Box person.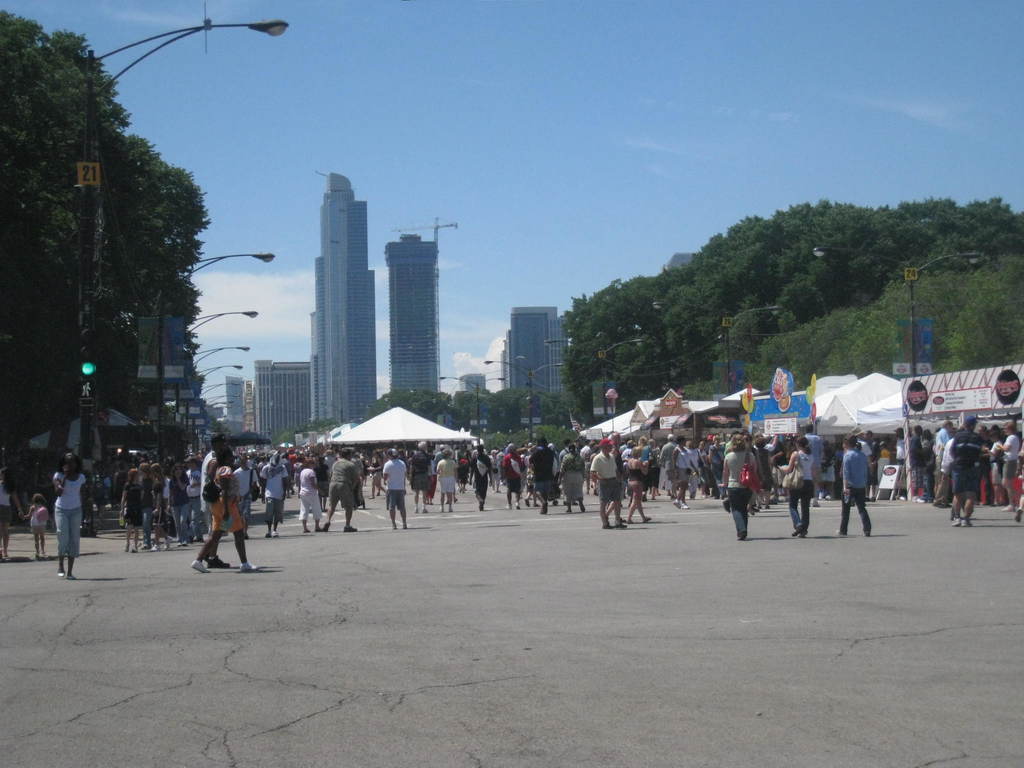
<box>580,430,627,532</box>.
